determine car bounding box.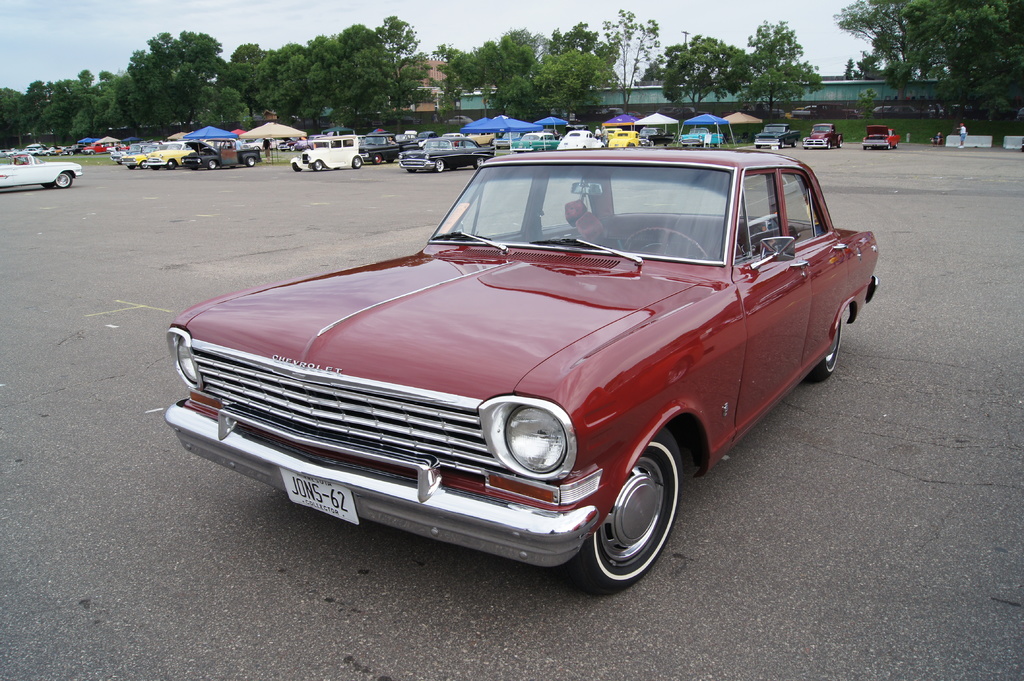
Determined: bbox=[166, 150, 877, 591].
